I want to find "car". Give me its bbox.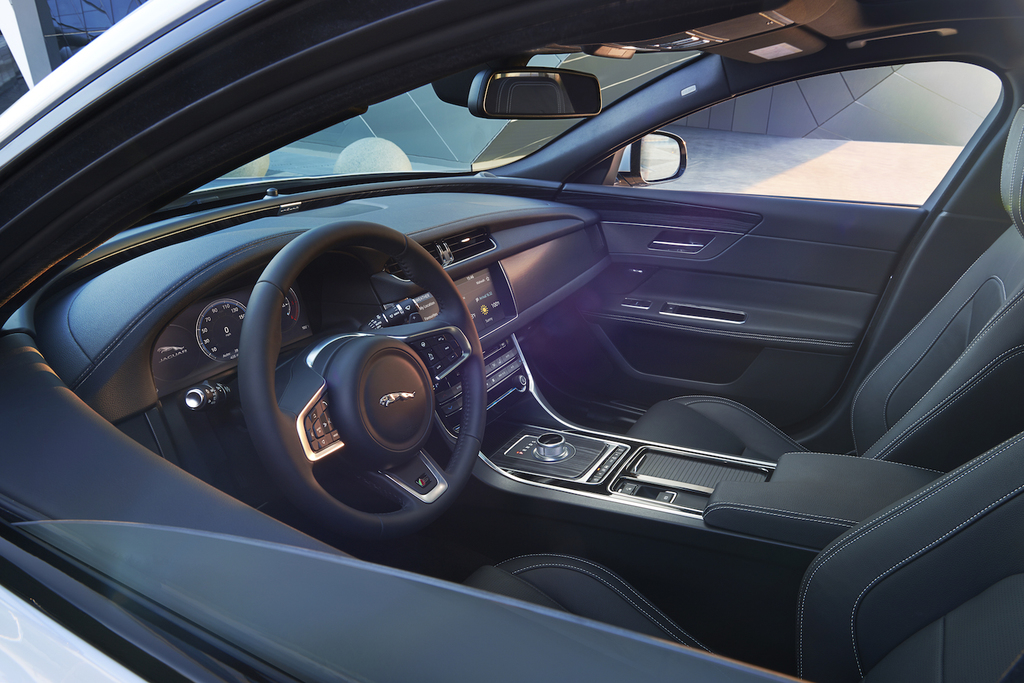
(x1=0, y1=0, x2=1023, y2=682).
